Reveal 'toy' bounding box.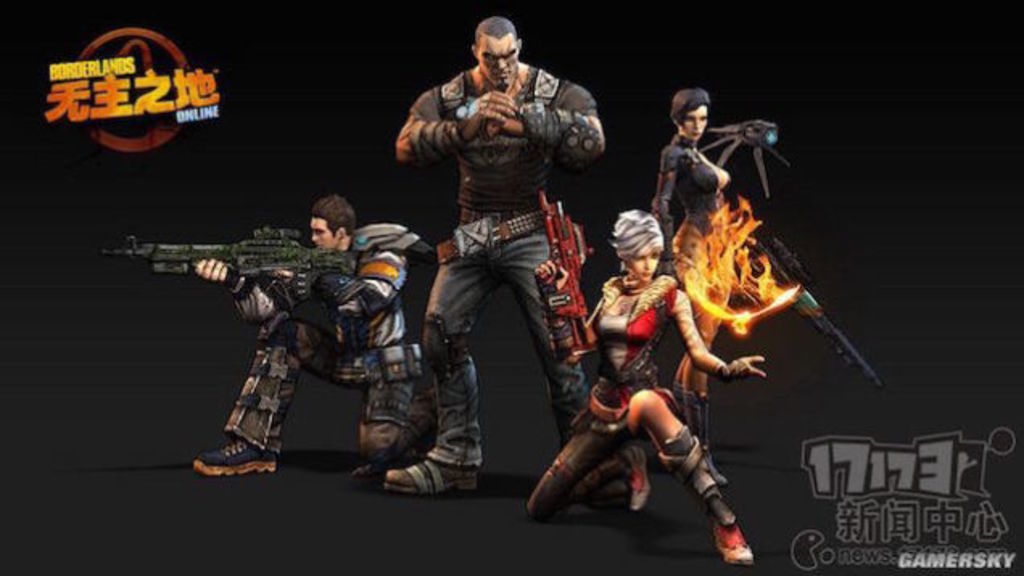
Revealed: rect(697, 121, 797, 200).
